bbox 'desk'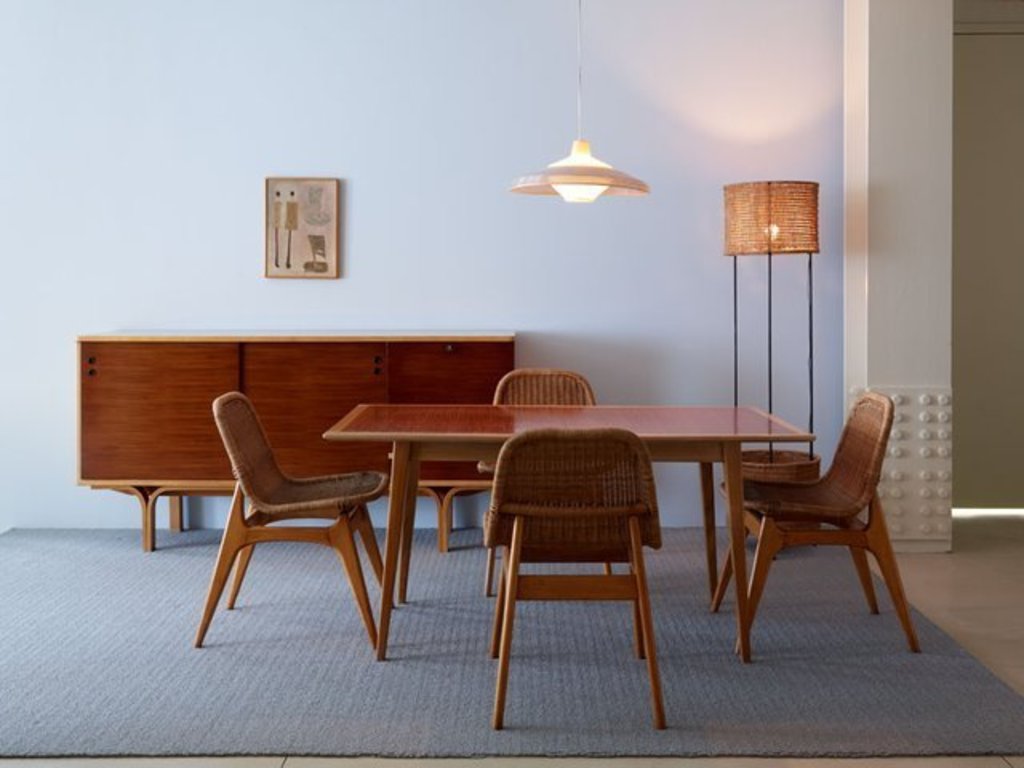
{"left": 67, "top": 322, "right": 518, "bottom": 558}
